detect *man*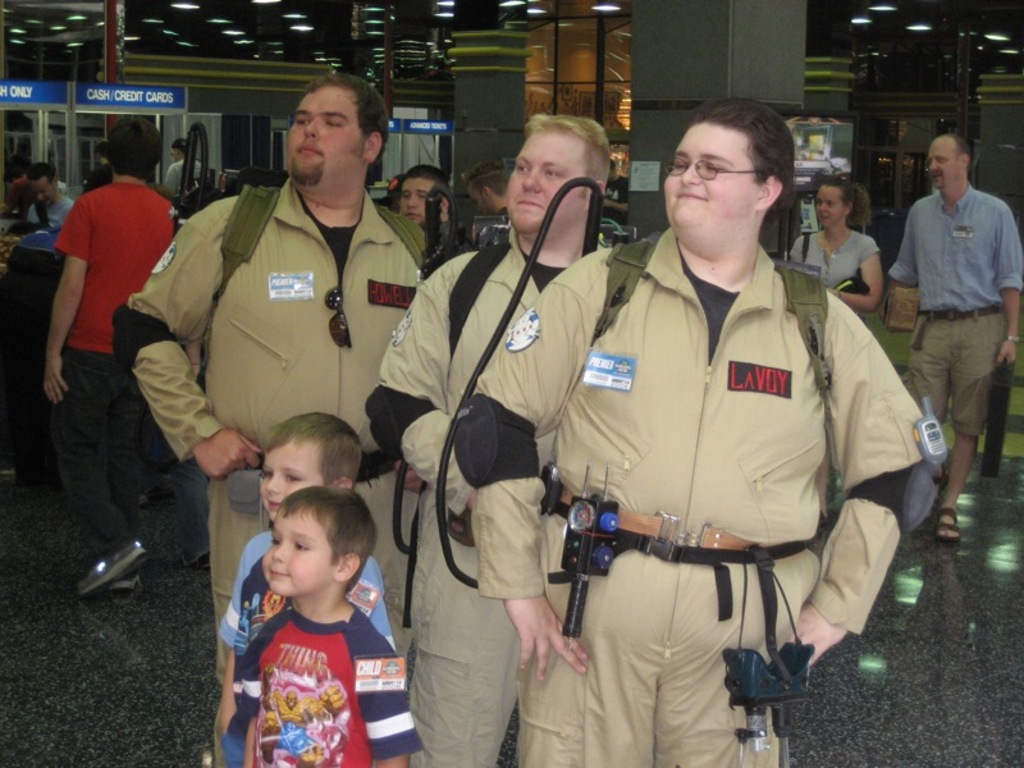
<region>163, 136, 207, 198</region>
